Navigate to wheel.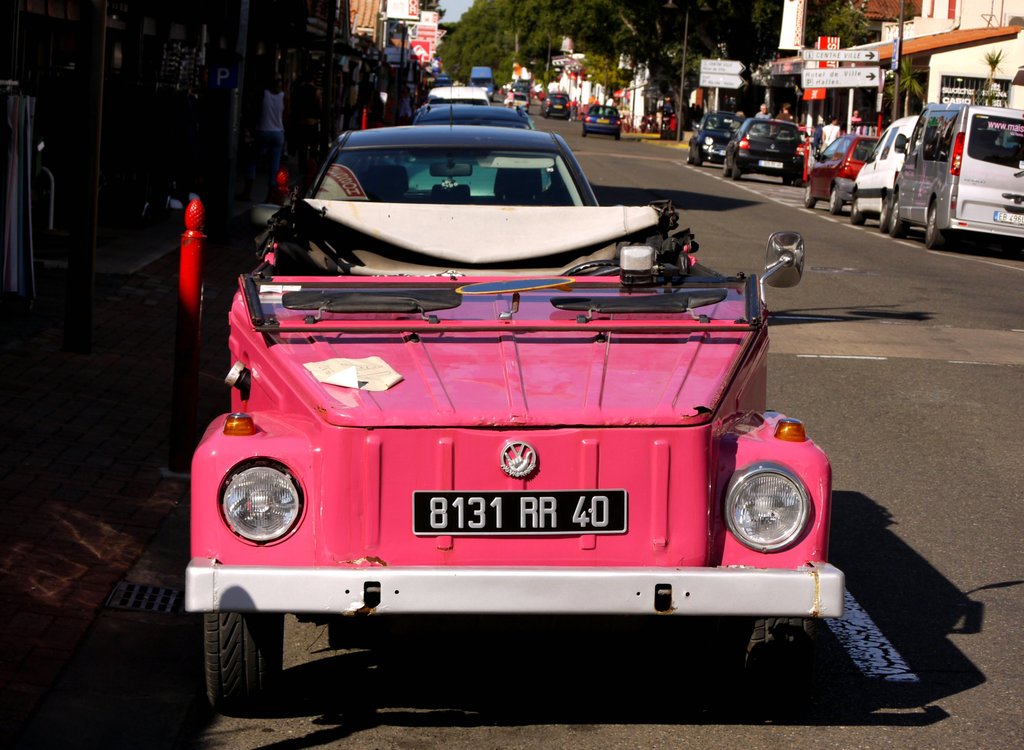
Navigation target: {"left": 849, "top": 192, "right": 867, "bottom": 227}.
